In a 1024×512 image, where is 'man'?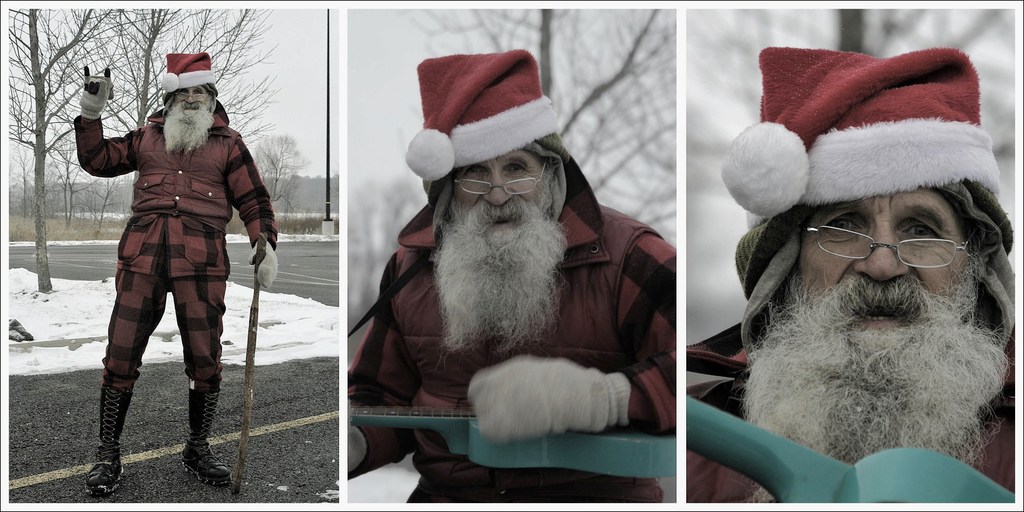
(63,46,287,497).
